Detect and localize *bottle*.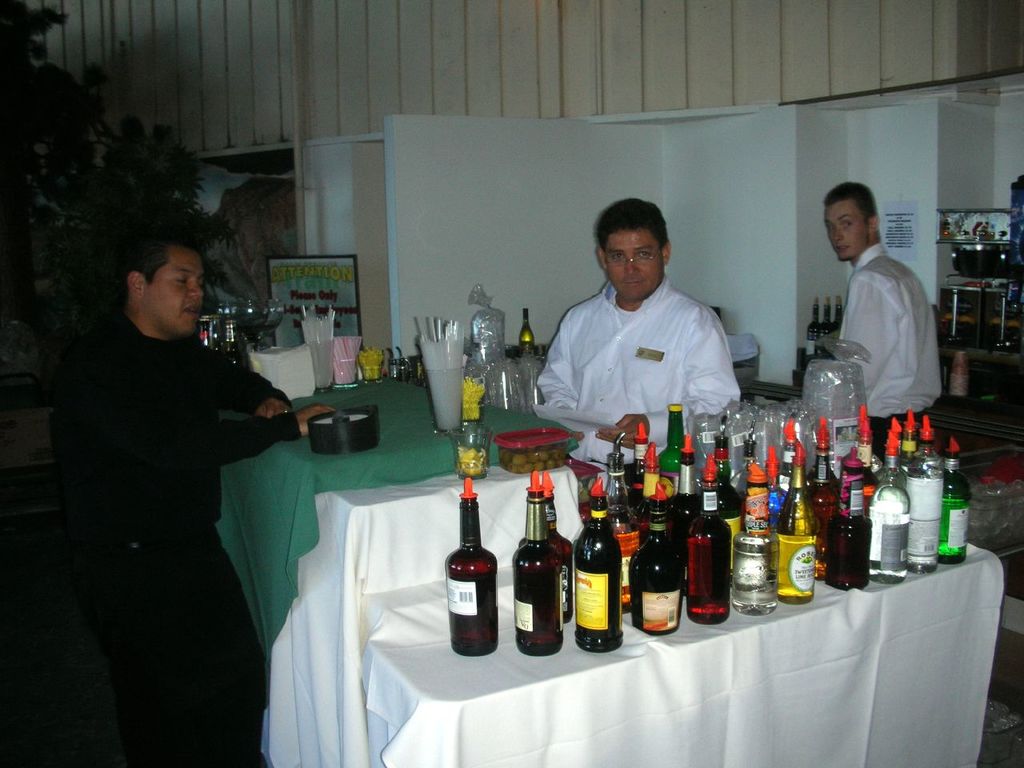
Localized at bbox=[734, 466, 782, 614].
